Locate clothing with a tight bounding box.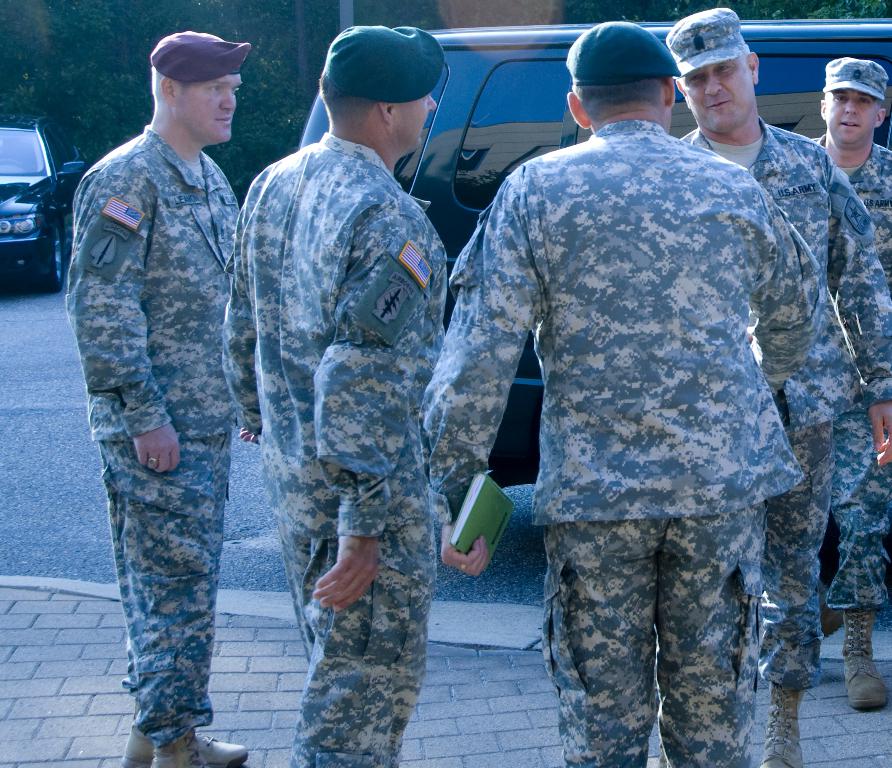
left=90, top=446, right=213, bottom=757.
